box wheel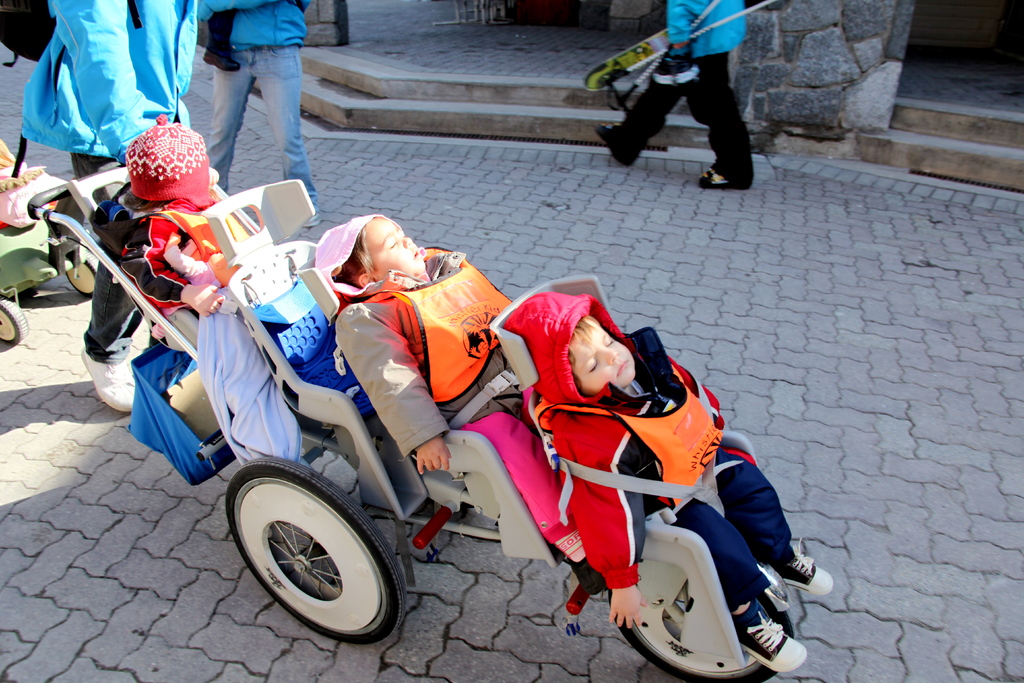
229, 464, 396, 641
